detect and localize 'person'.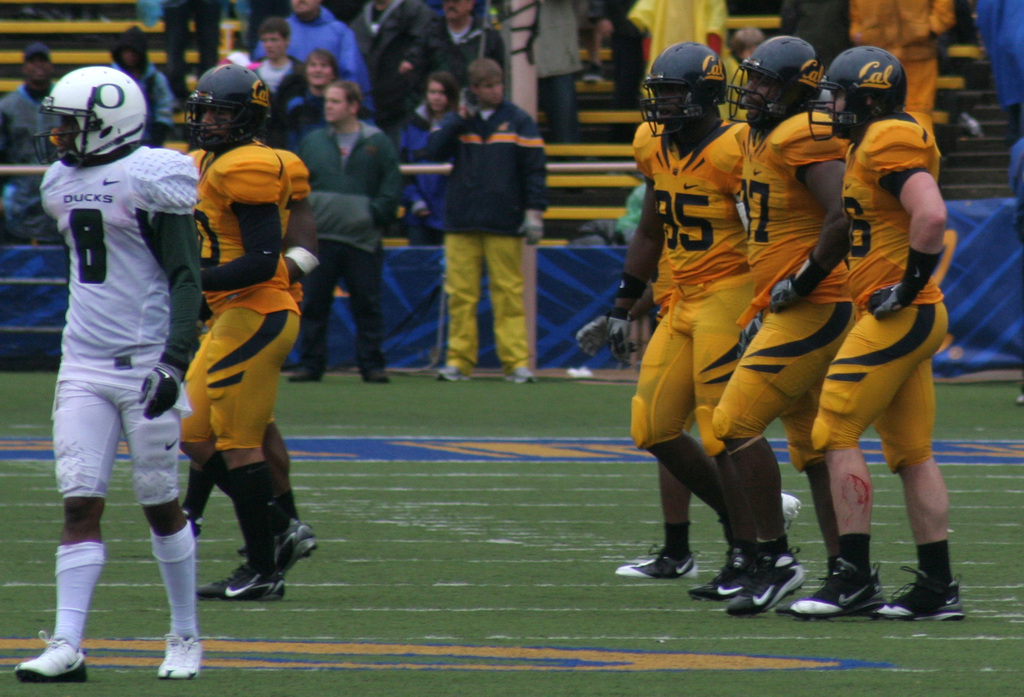
Localized at 153 48 305 687.
